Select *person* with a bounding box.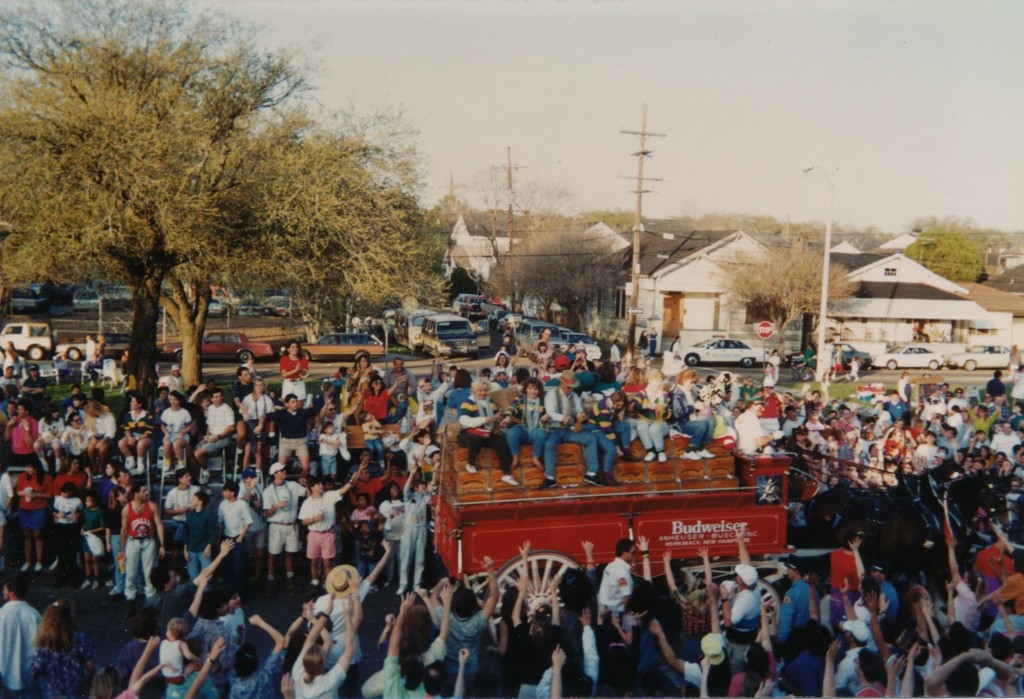
[714, 524, 751, 649].
